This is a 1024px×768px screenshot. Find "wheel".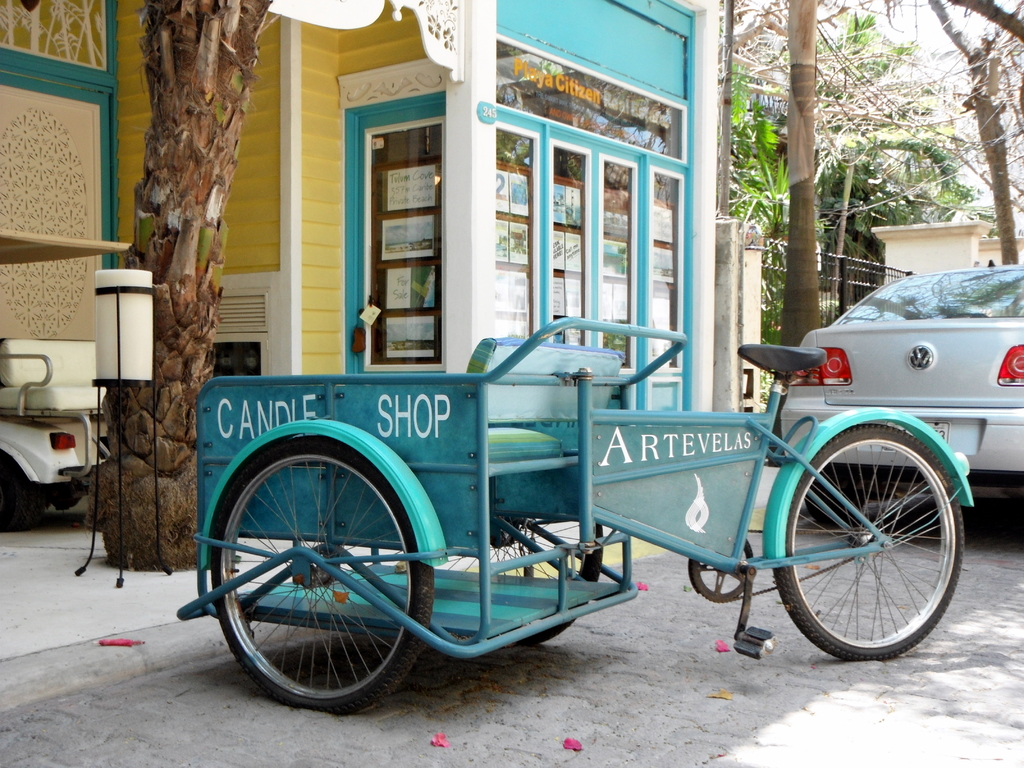
Bounding box: left=207, top=433, right=431, bottom=709.
